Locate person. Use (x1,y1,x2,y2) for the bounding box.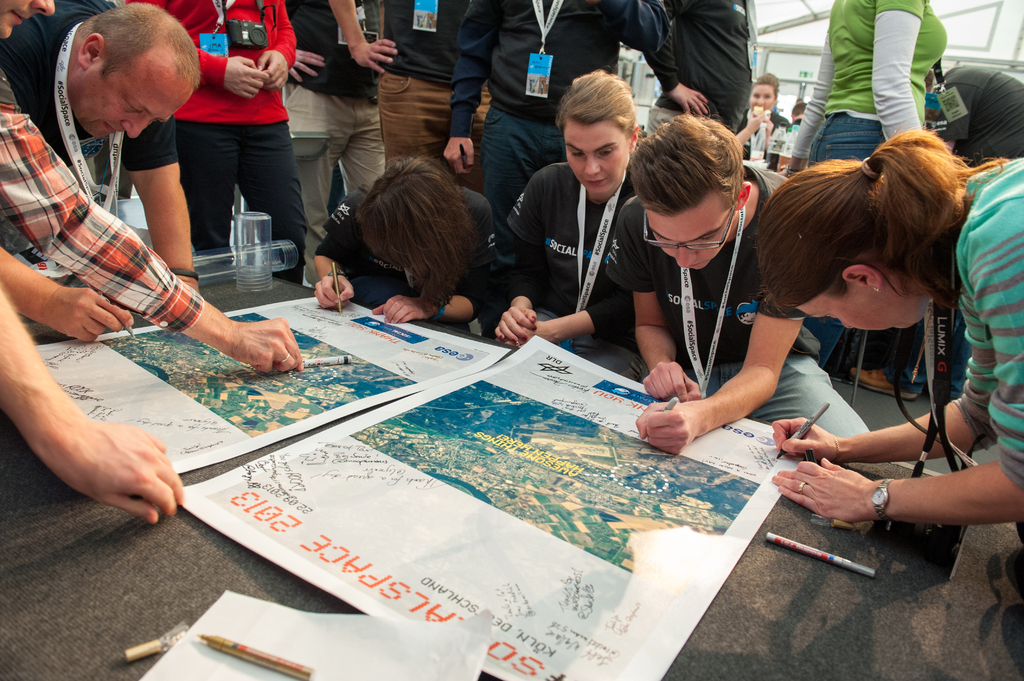
(0,0,303,377).
